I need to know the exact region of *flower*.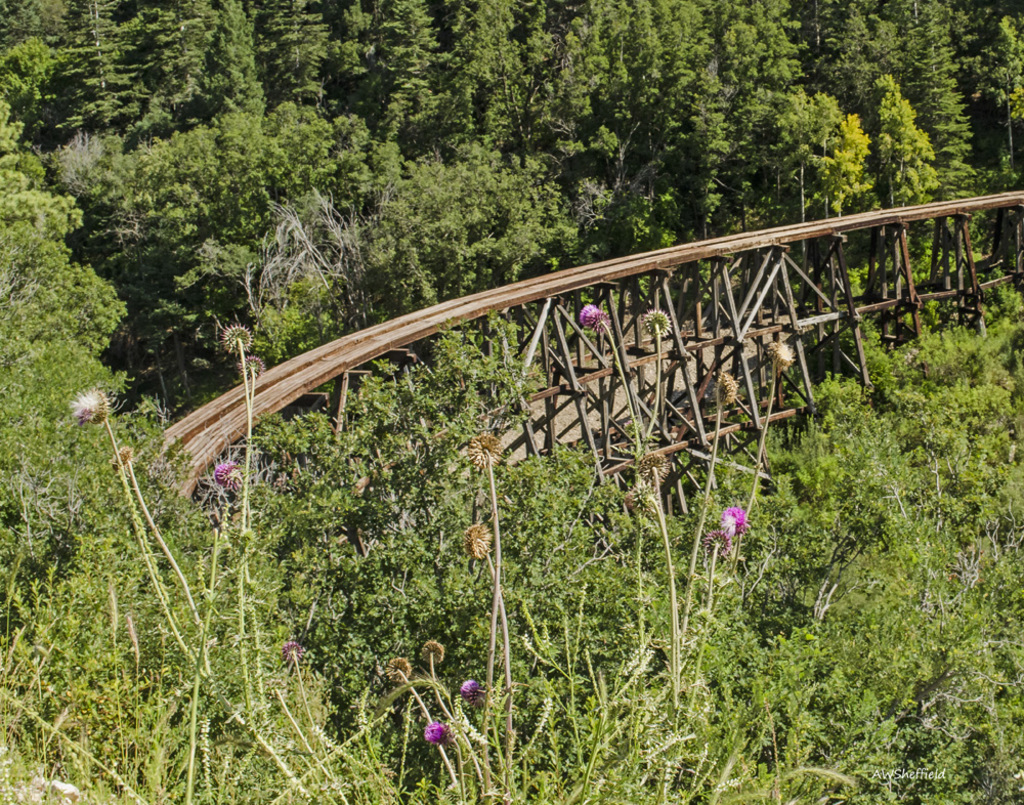
Region: l=579, t=301, r=612, b=334.
